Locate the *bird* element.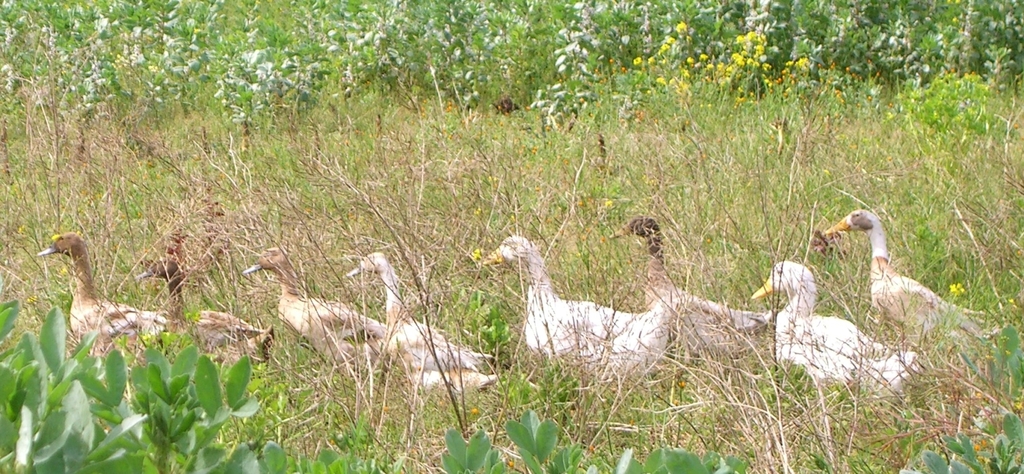
Element bbox: box(344, 249, 504, 449).
